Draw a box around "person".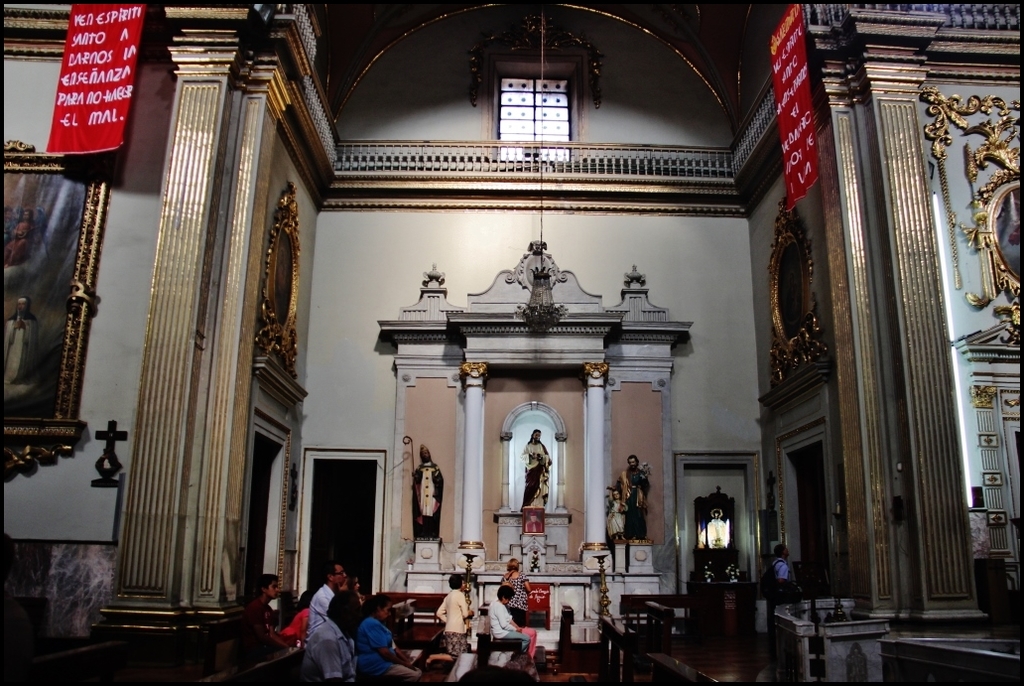
[519,426,555,508].
